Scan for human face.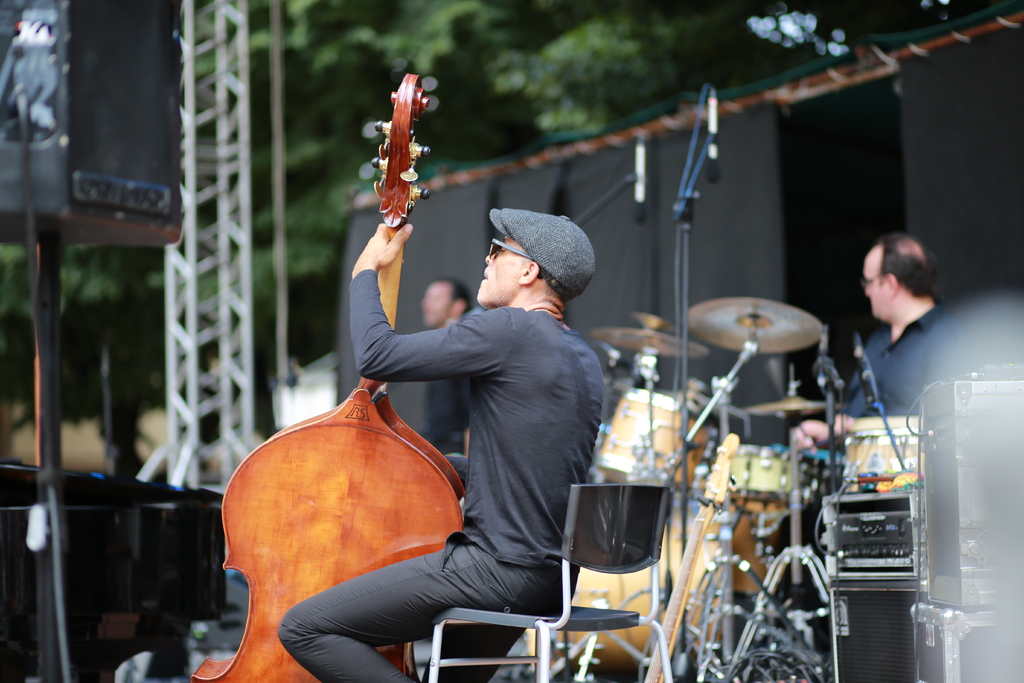
Scan result: x1=858 y1=261 x2=884 y2=325.
